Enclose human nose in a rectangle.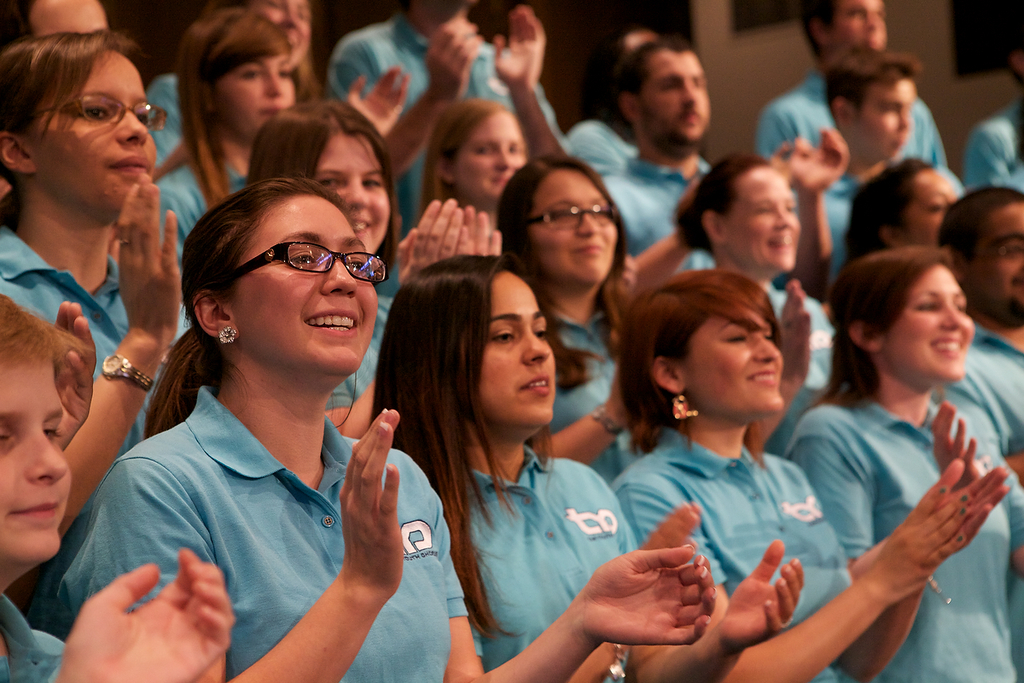
<region>278, 4, 299, 29</region>.
